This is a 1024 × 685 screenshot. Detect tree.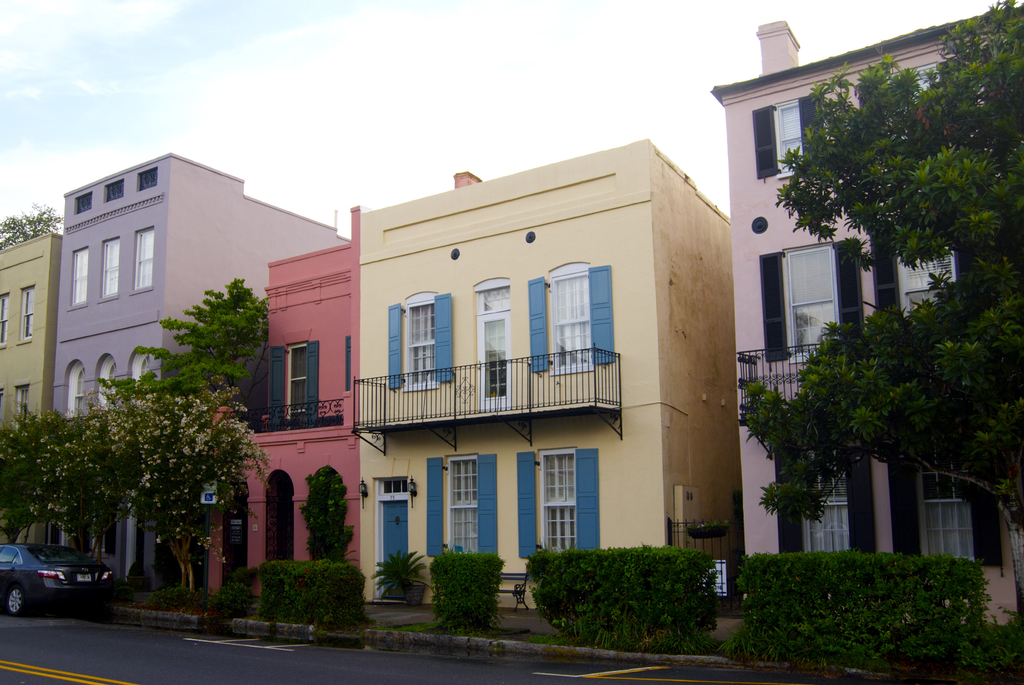
0:199:58:253.
